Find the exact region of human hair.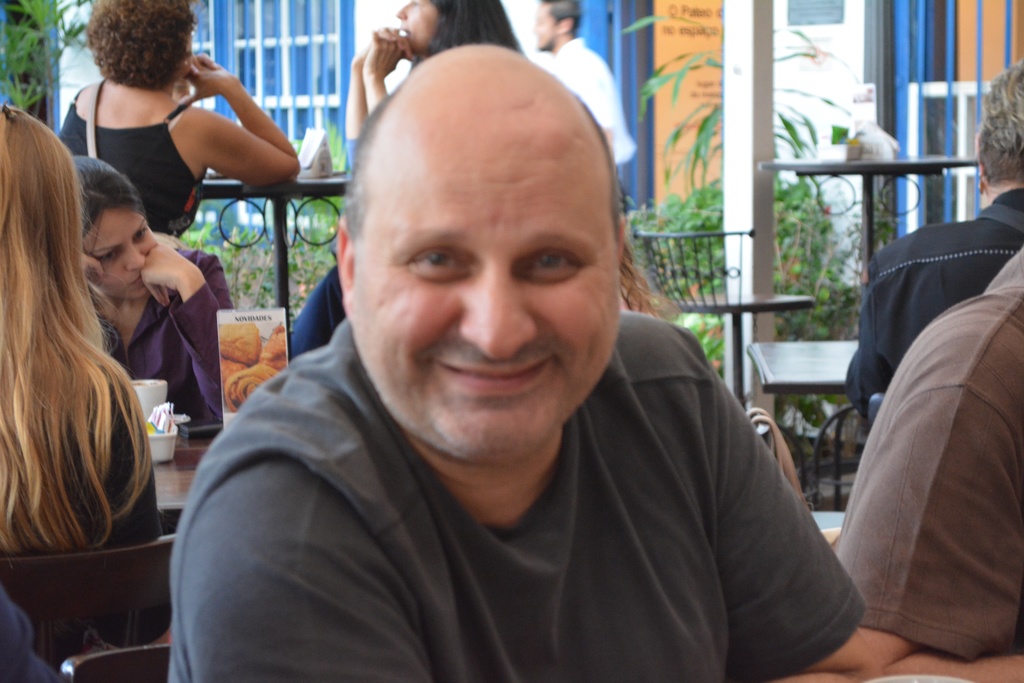
Exact region: <region>530, 0, 589, 33</region>.
